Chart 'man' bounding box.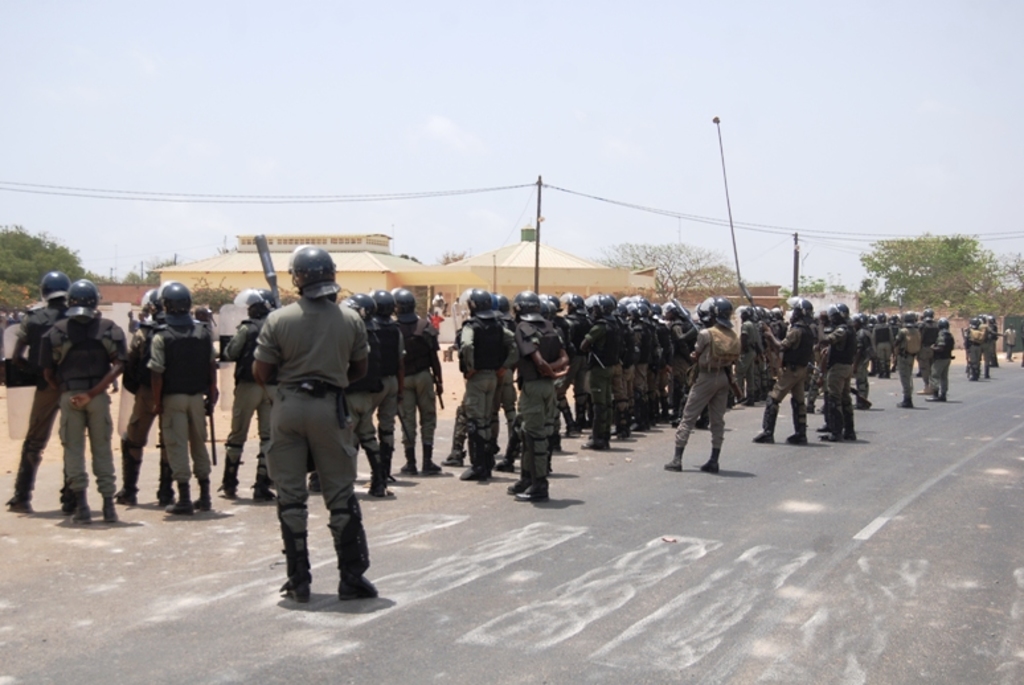
Charted: x1=754, y1=282, x2=808, y2=444.
